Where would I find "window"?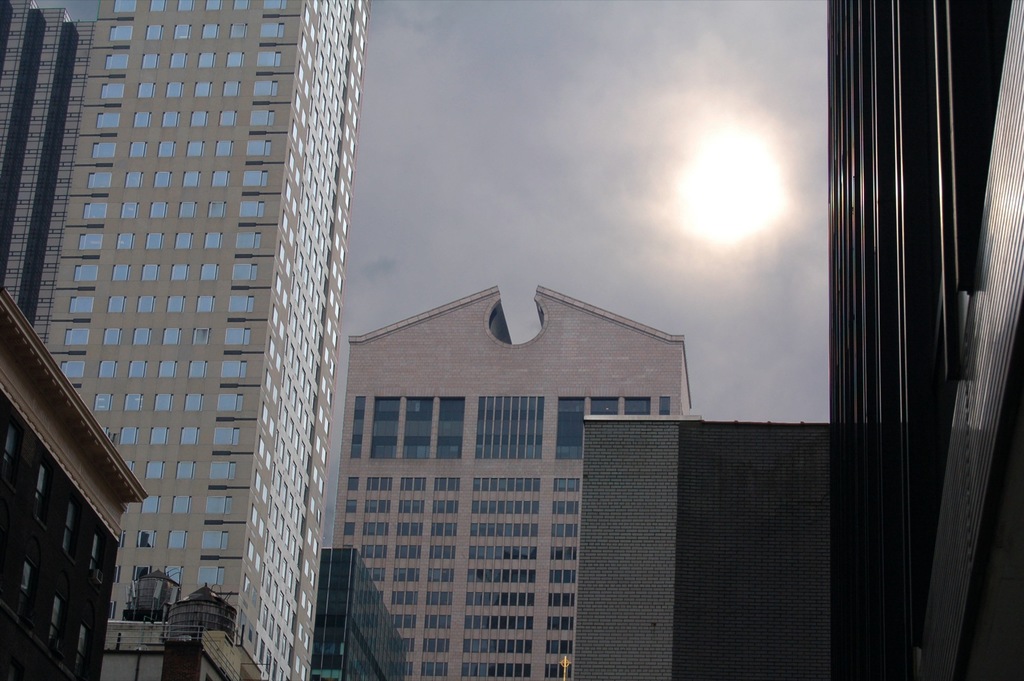
At locate(136, 82, 157, 97).
